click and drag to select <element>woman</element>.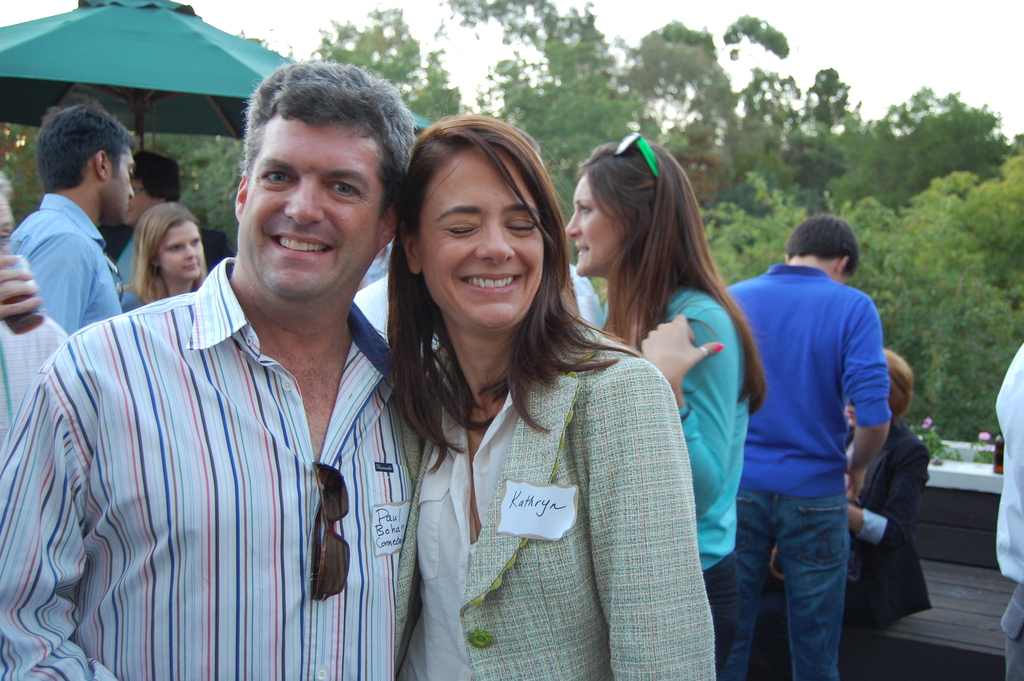
Selection: box=[840, 348, 929, 630].
